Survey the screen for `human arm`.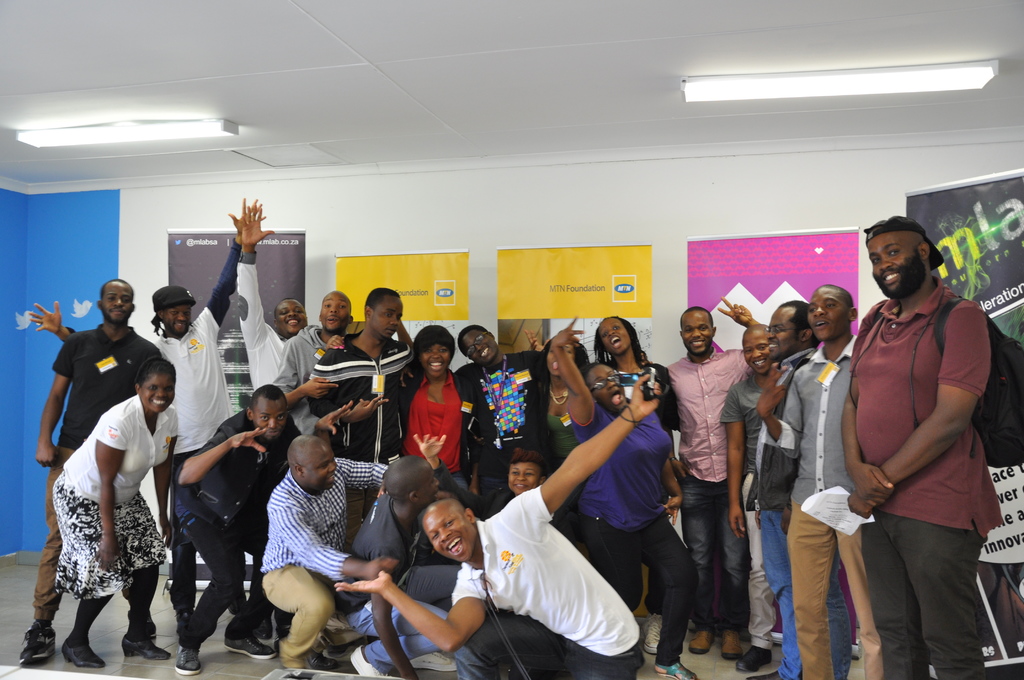
Survey found: bbox=(547, 351, 612, 448).
